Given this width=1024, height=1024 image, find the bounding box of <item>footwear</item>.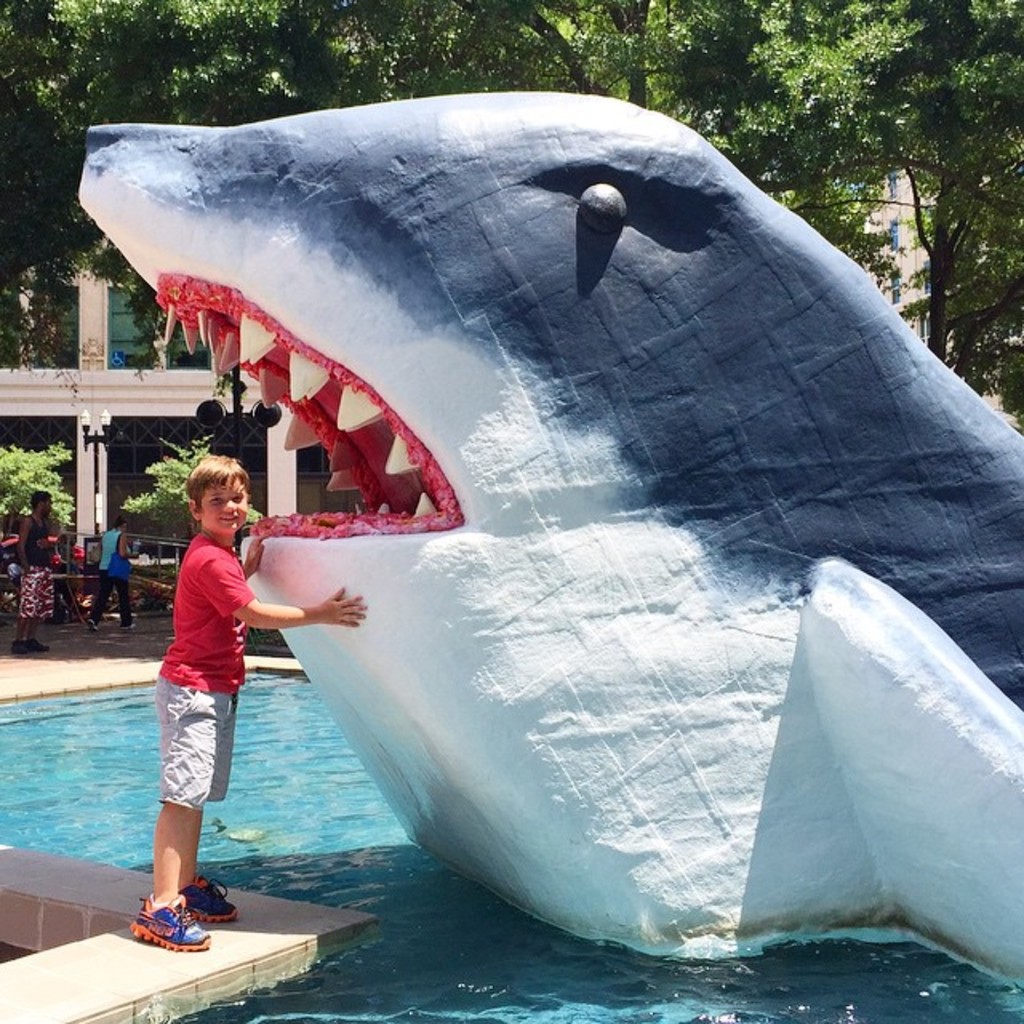
[left=123, top=624, right=134, bottom=629].
